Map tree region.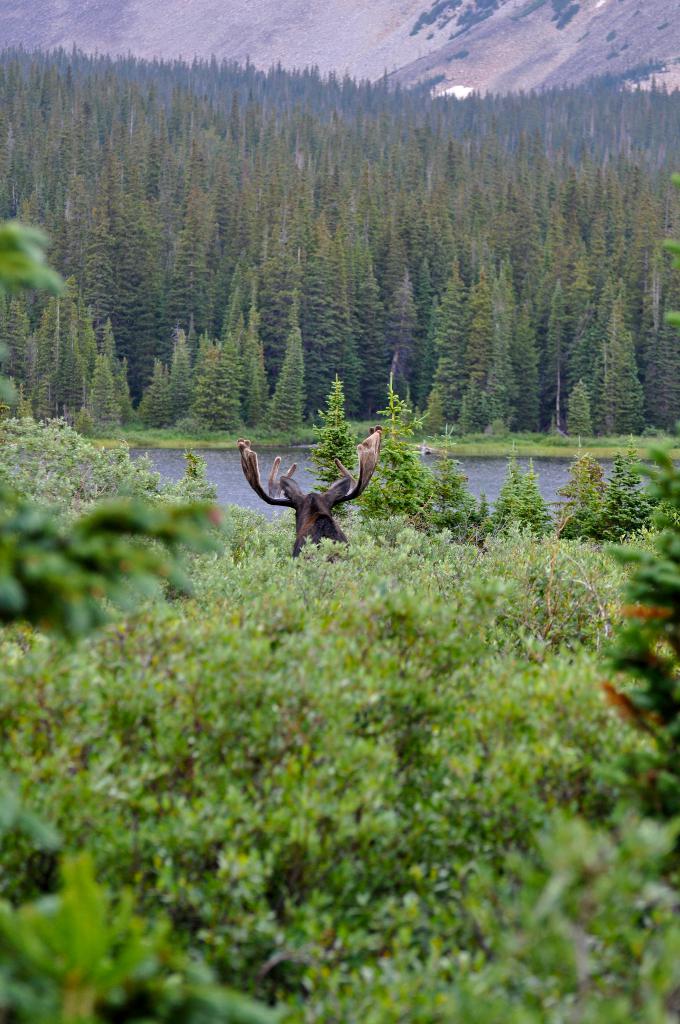
Mapped to bbox=(603, 438, 652, 529).
